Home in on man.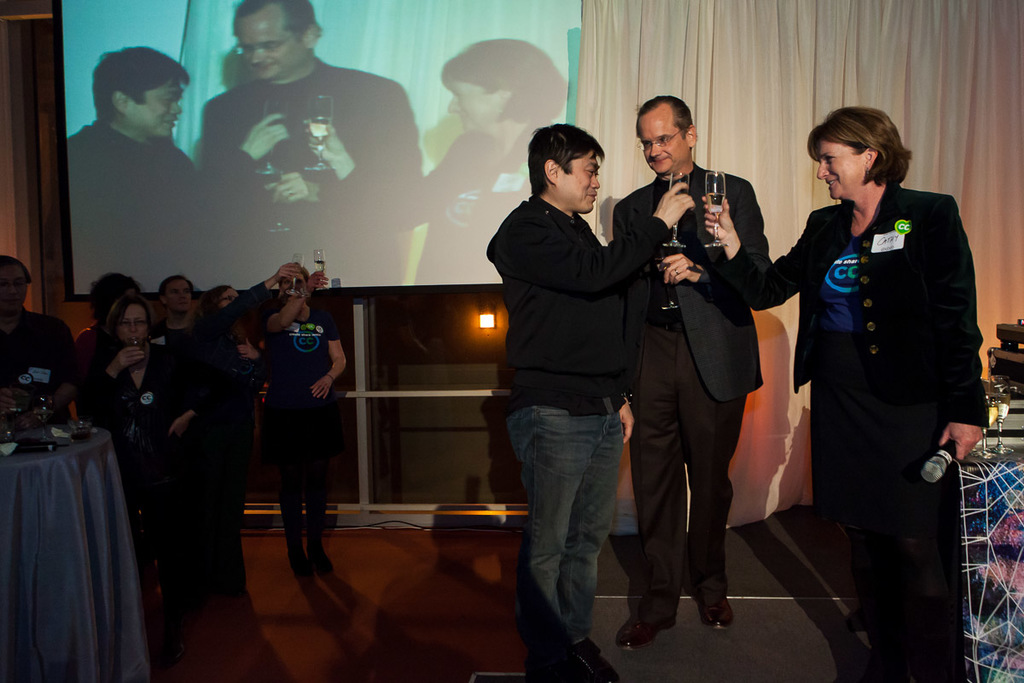
Homed in at BBox(486, 111, 672, 655).
